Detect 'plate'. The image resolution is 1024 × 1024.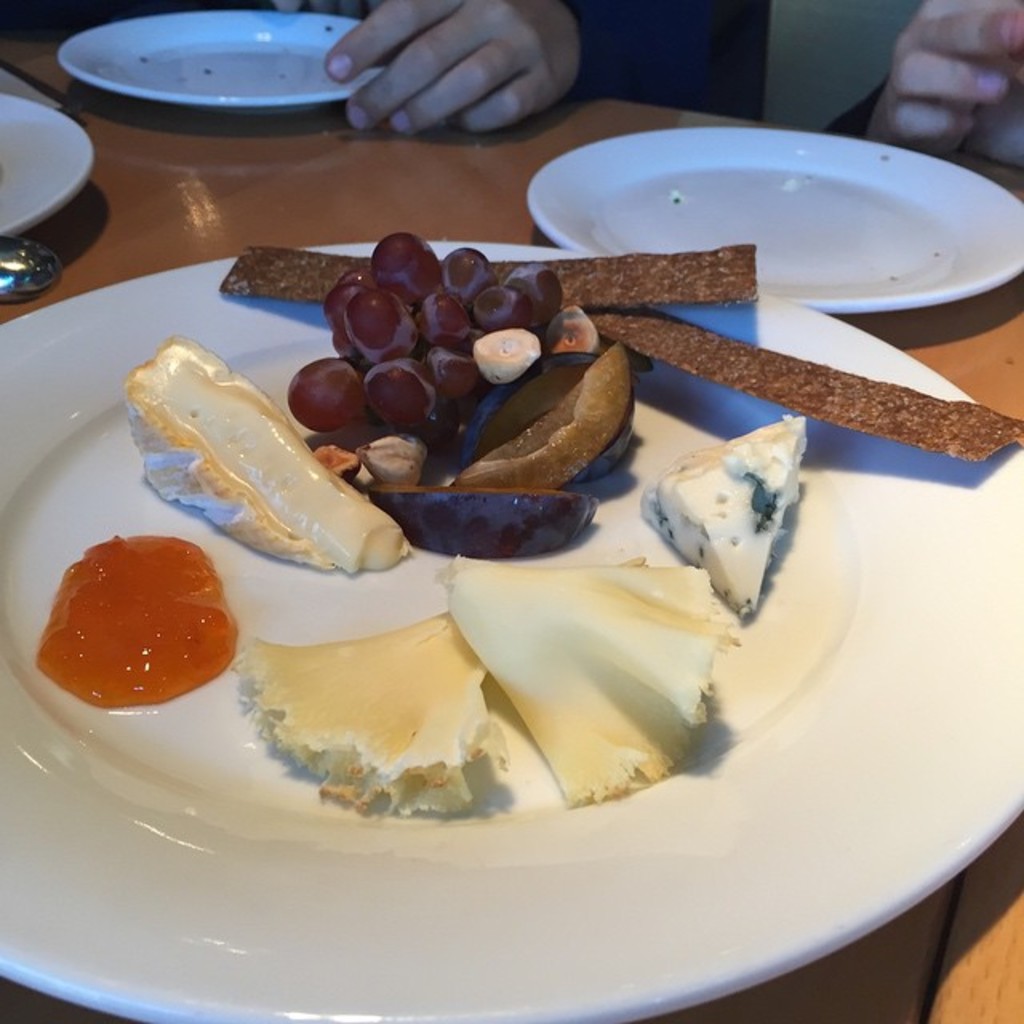
bbox=(0, 91, 99, 242).
